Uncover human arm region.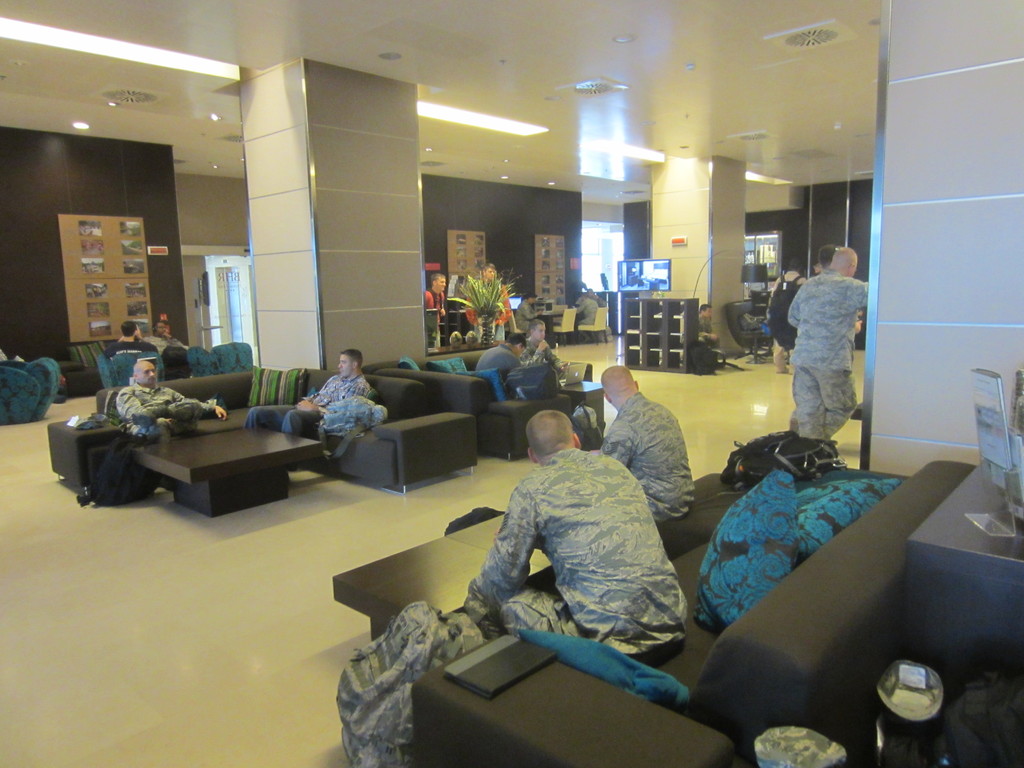
Uncovered: <bbox>320, 380, 373, 419</bbox>.
